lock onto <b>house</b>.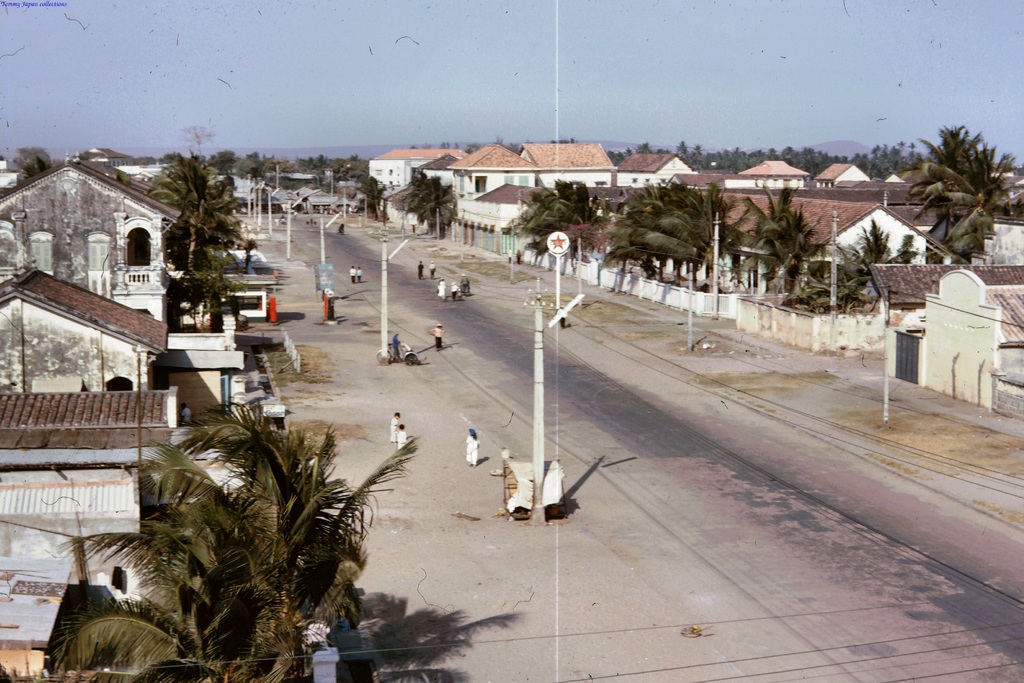
Locked: (x1=459, y1=184, x2=539, y2=245).
